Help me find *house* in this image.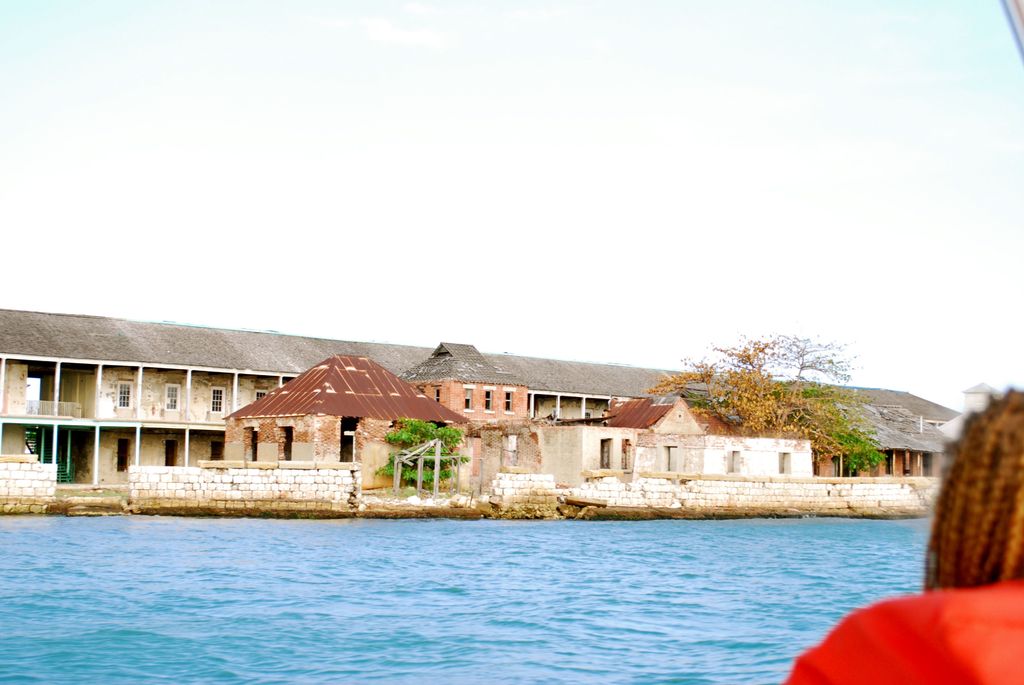
Found it: 829 395 947 483.
